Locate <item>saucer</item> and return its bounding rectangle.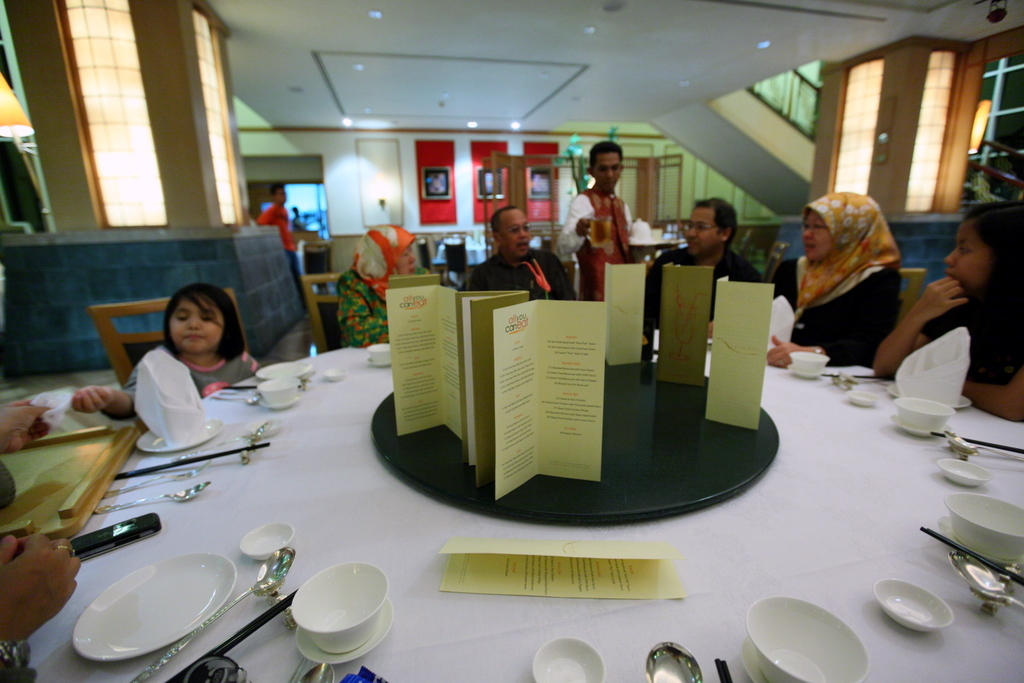
296/596/397/665.
